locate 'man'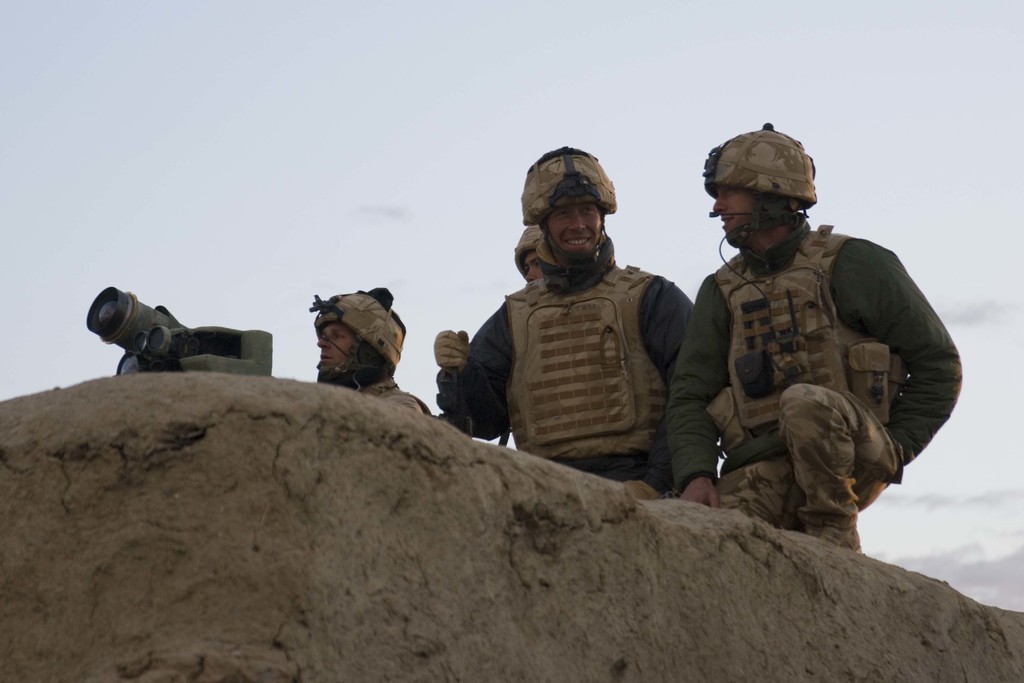
<region>509, 223, 550, 284</region>
